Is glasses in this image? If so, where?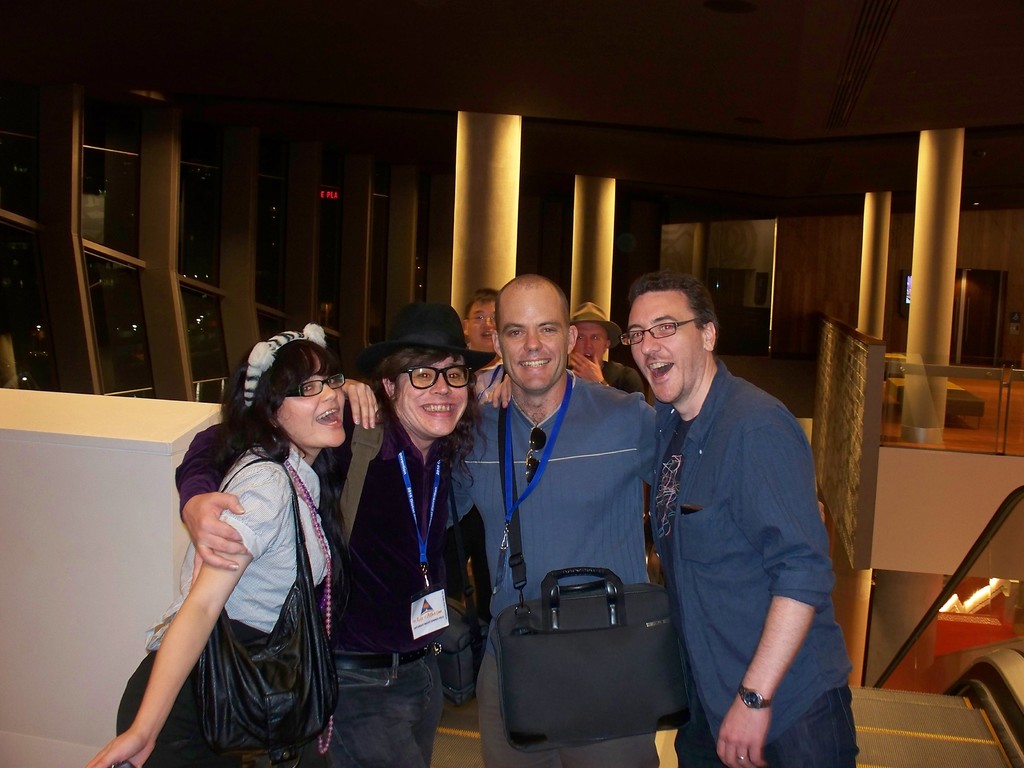
Yes, at (465, 313, 493, 326).
